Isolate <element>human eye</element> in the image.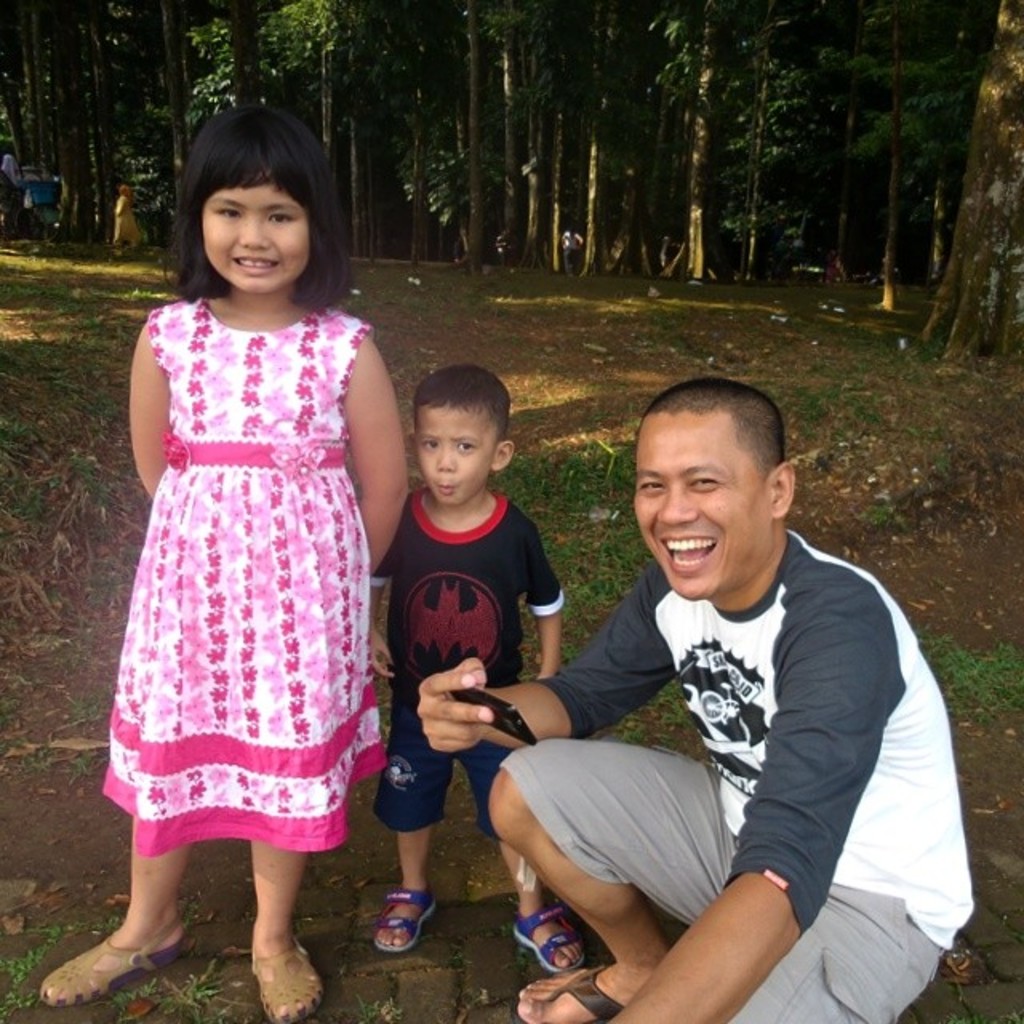
Isolated region: box=[267, 206, 296, 224].
